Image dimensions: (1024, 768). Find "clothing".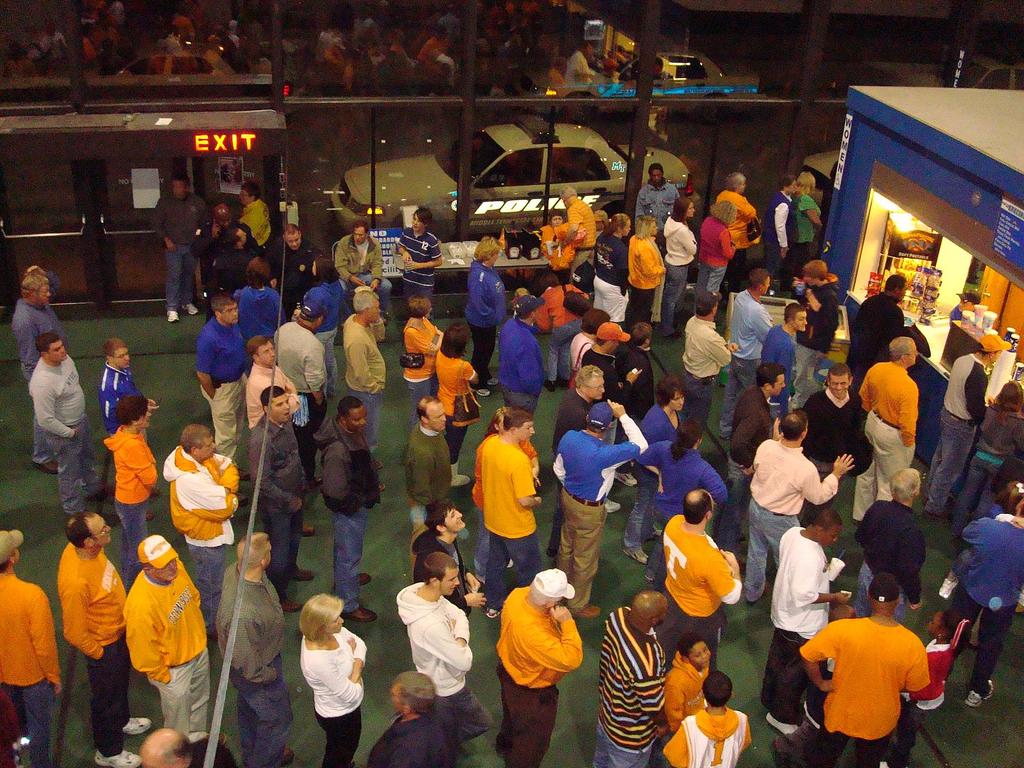
{"x1": 593, "y1": 604, "x2": 661, "y2": 767}.
